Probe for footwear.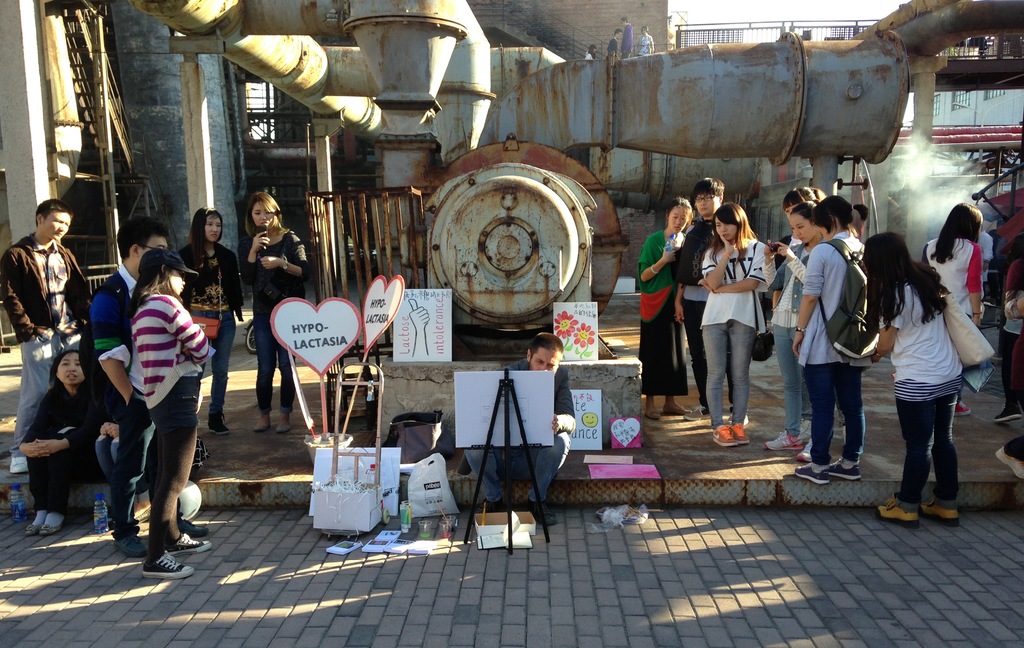
Probe result: box(998, 408, 1023, 421).
